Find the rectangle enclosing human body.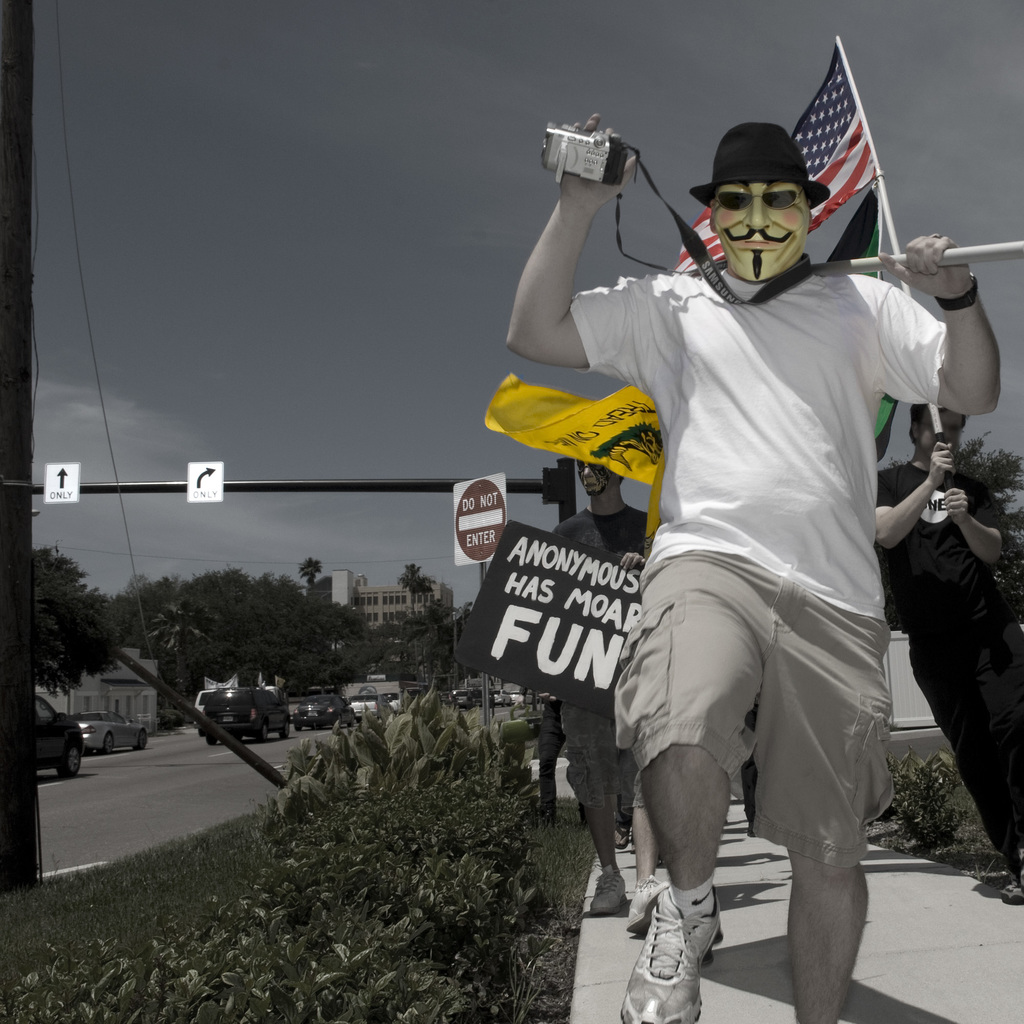
<region>874, 399, 1017, 910</region>.
